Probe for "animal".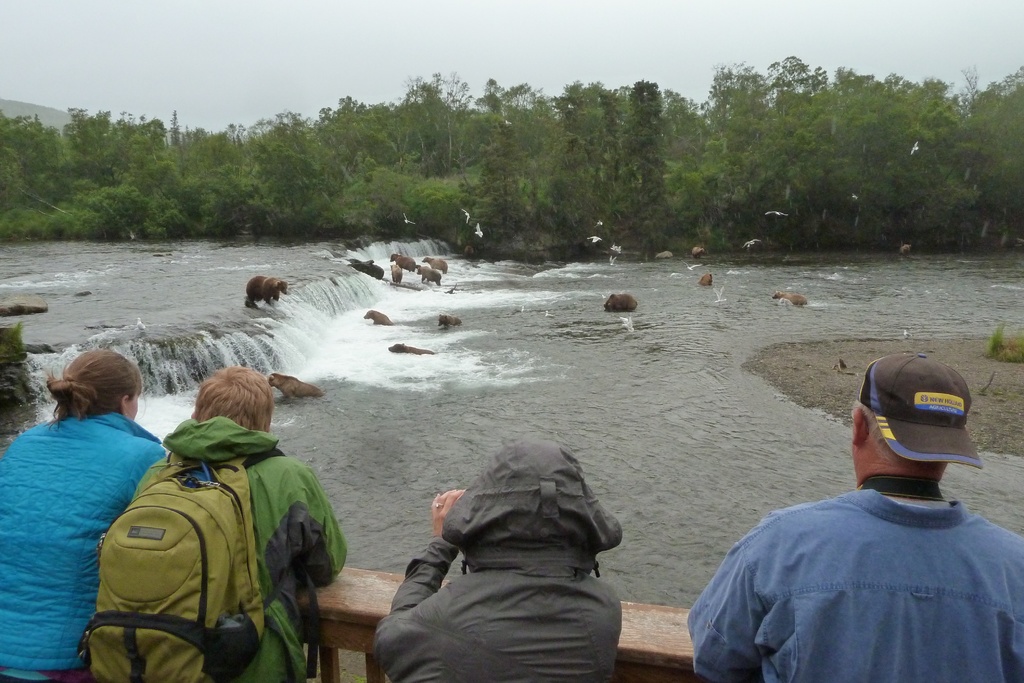
Probe result: 897 241 913 252.
